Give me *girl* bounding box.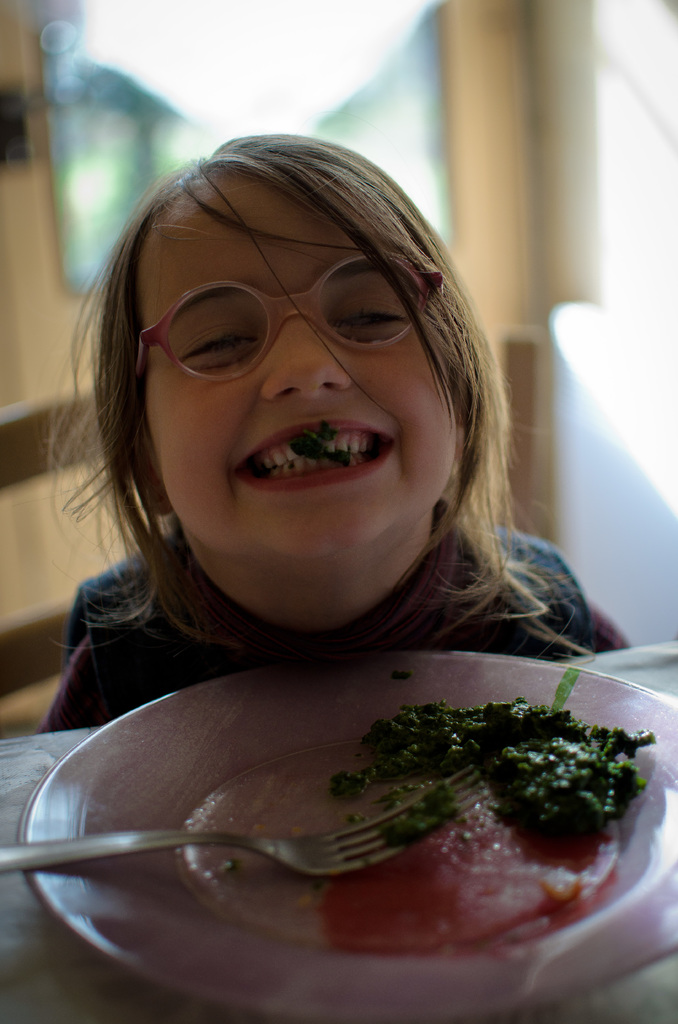
bbox=(30, 134, 631, 735).
